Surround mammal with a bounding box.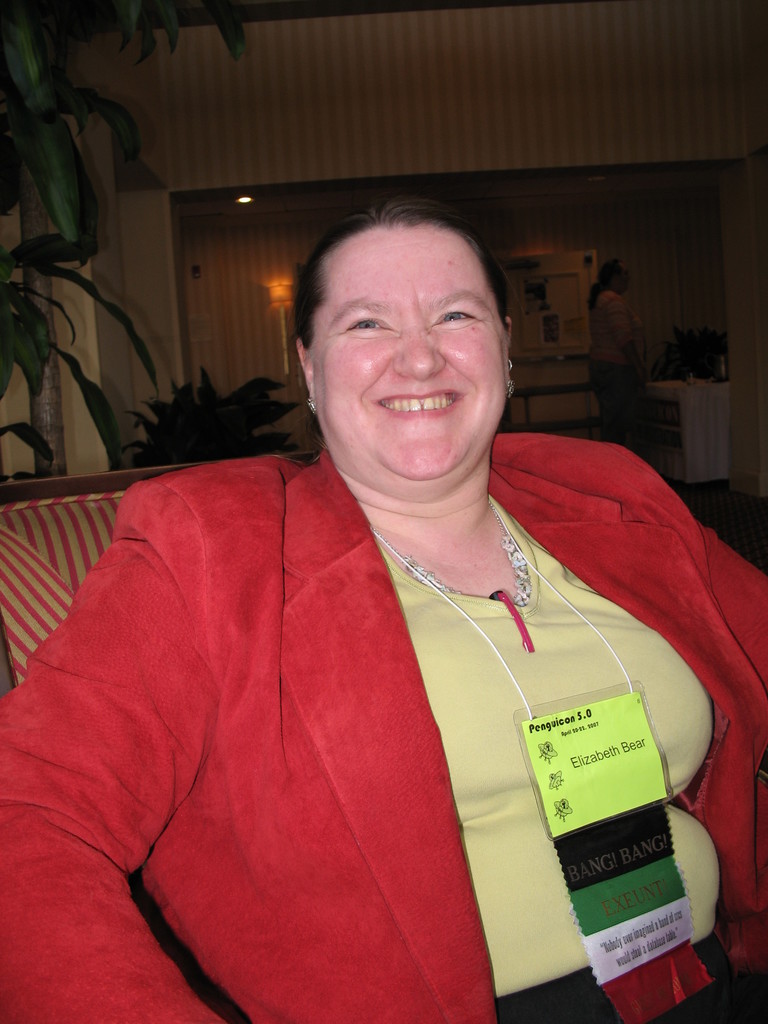
region(41, 173, 707, 1023).
